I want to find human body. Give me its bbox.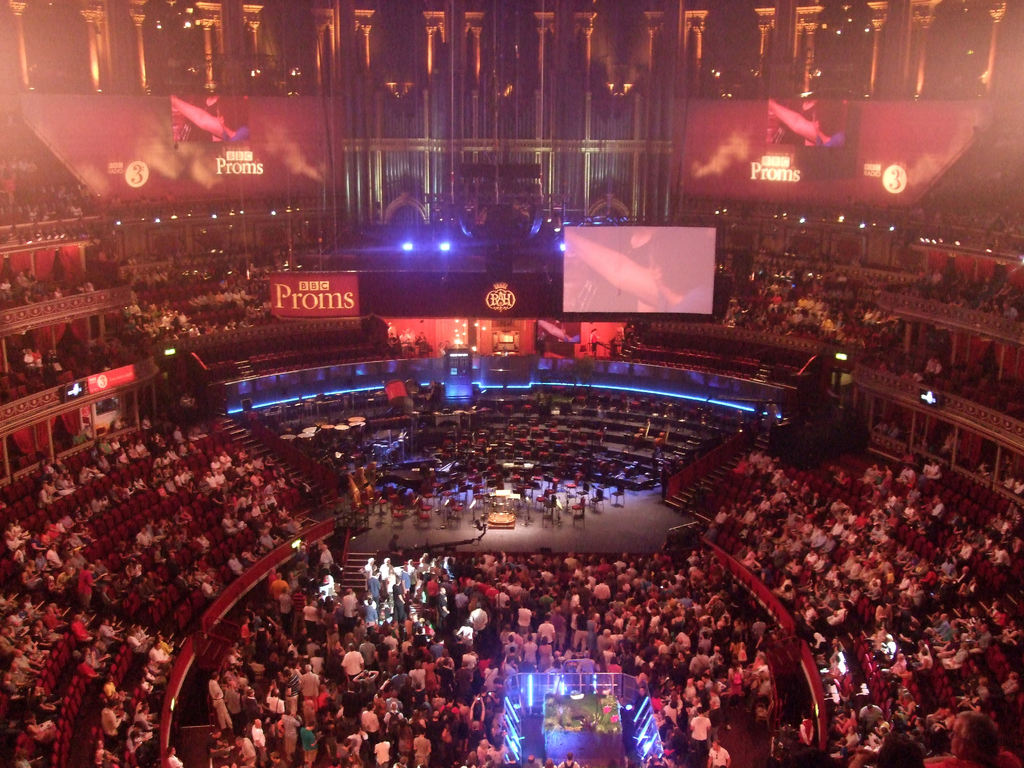
907, 492, 919, 502.
